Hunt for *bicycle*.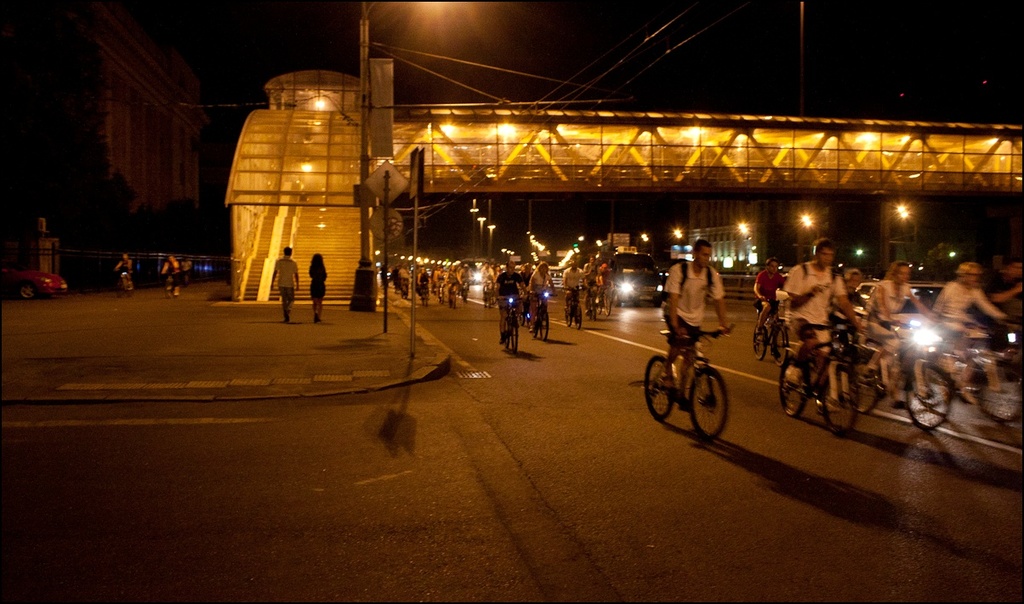
Hunted down at region(571, 288, 583, 331).
